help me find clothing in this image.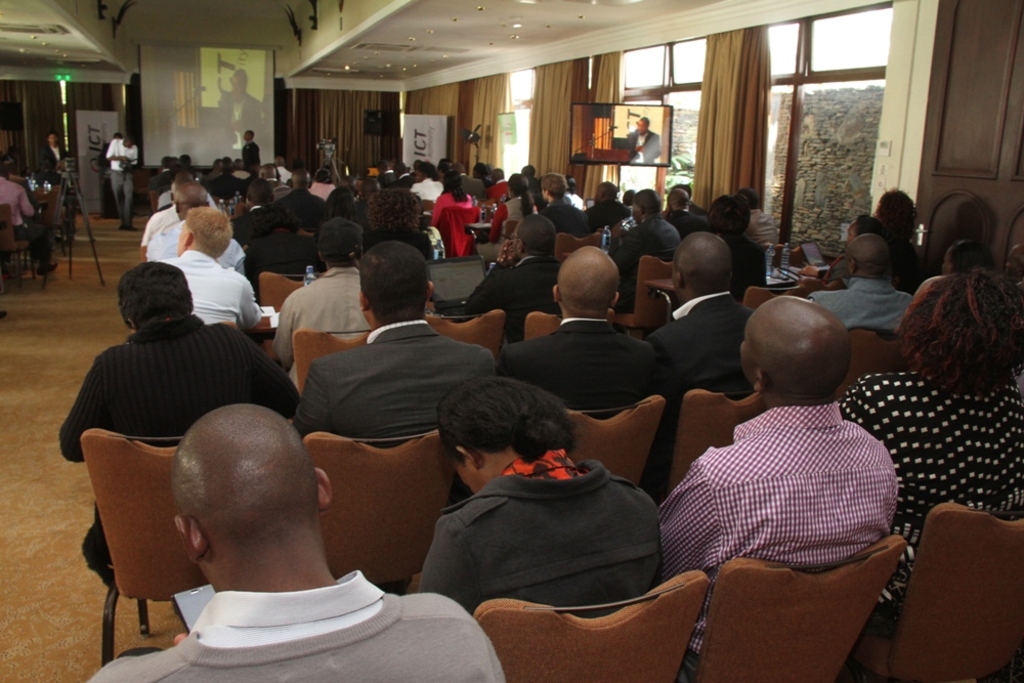
Found it: [left=409, top=447, right=664, bottom=620].
